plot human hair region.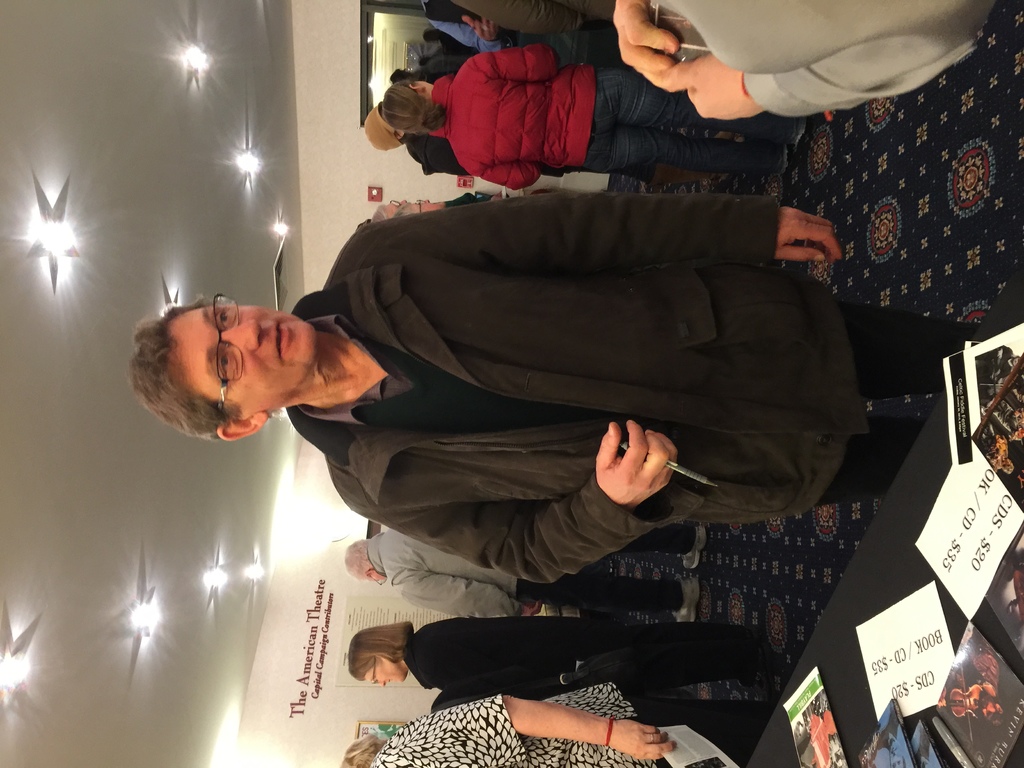
Plotted at detection(369, 204, 388, 223).
